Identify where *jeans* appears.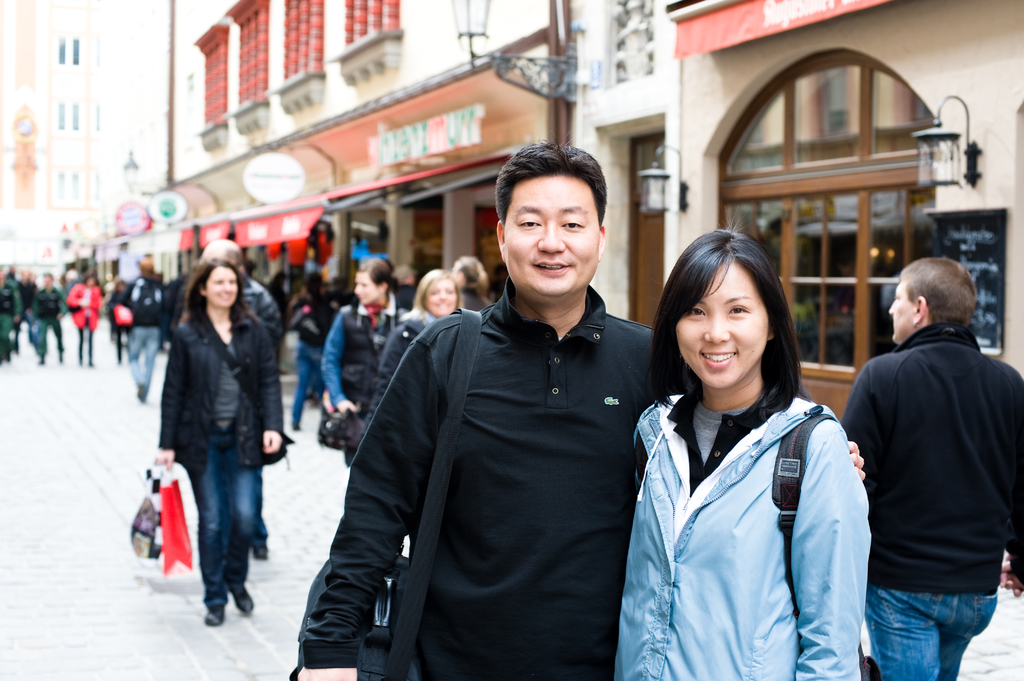
Appears at (39, 322, 65, 356).
